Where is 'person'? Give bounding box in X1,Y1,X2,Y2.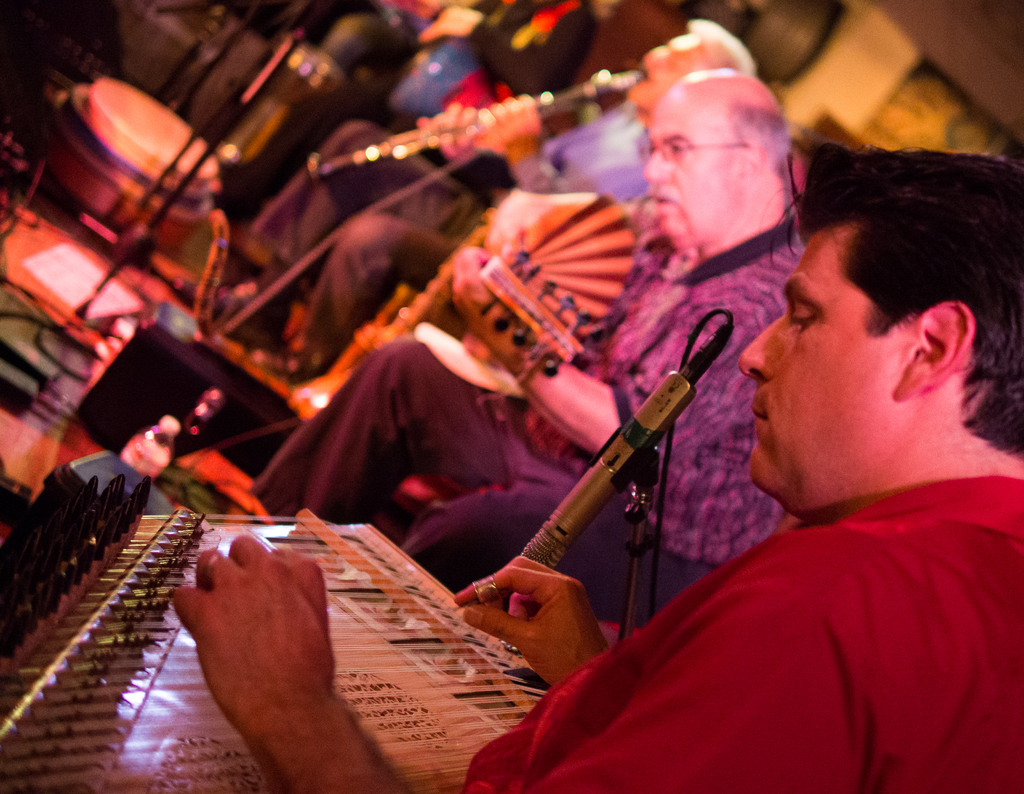
218,16,746,387.
